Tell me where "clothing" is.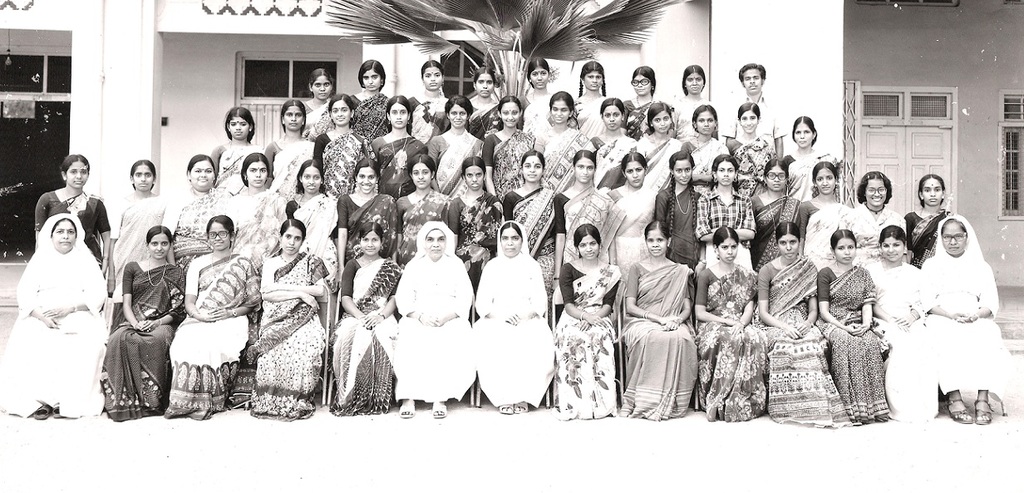
"clothing" is at bbox=(469, 220, 554, 417).
